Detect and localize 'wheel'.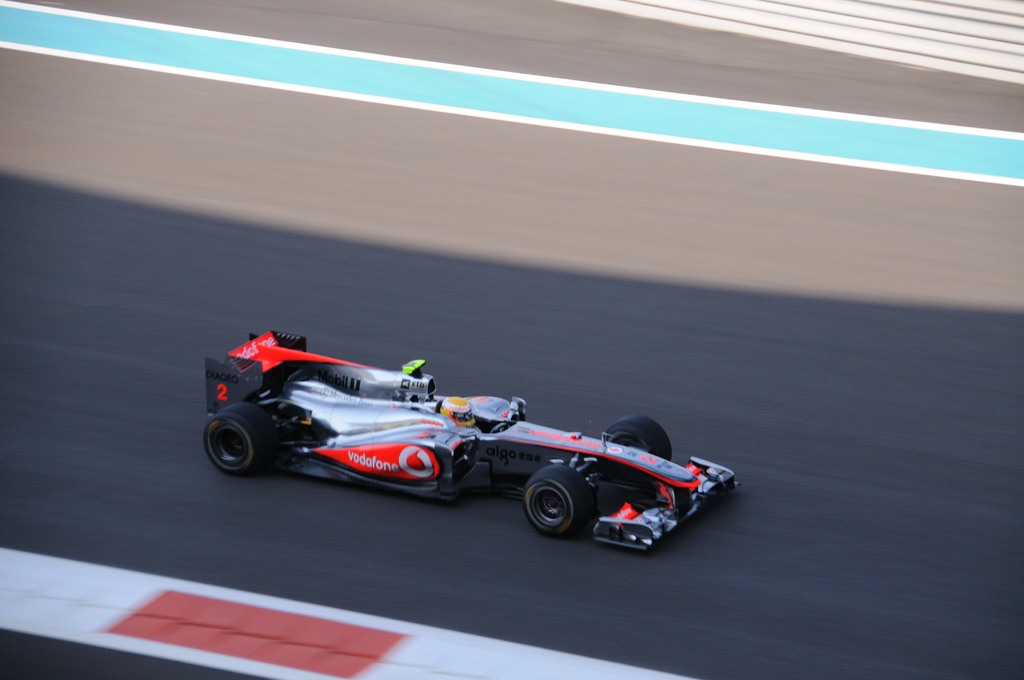
Localized at x1=207 y1=406 x2=280 y2=482.
